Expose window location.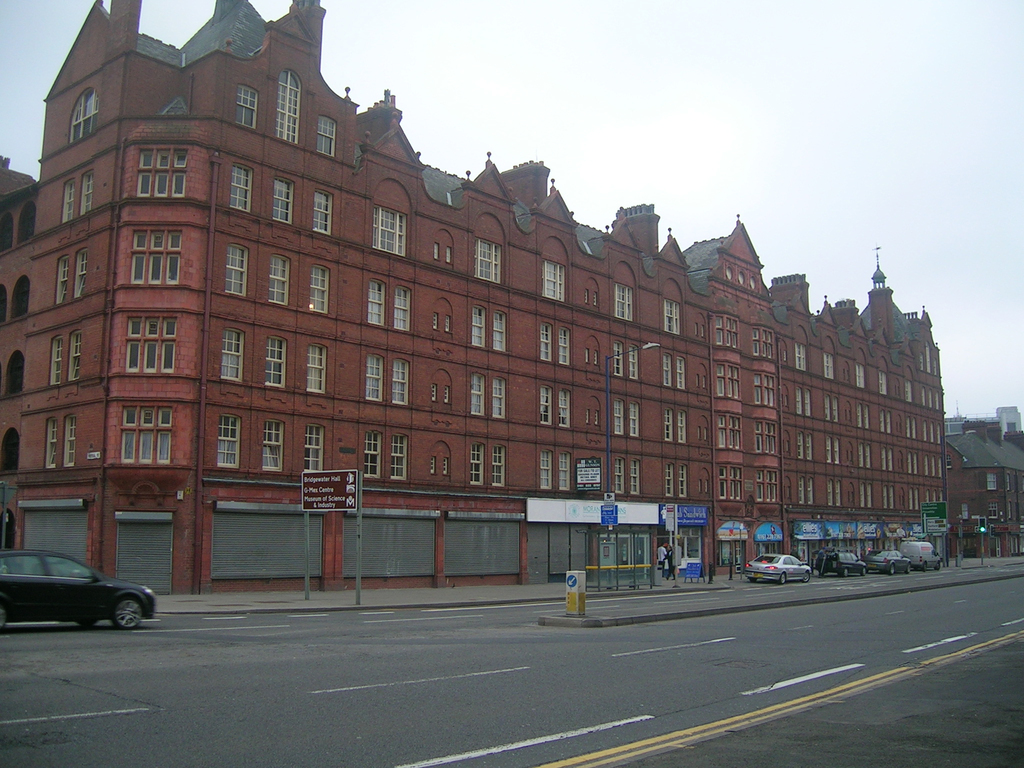
Exposed at rect(678, 410, 689, 443).
